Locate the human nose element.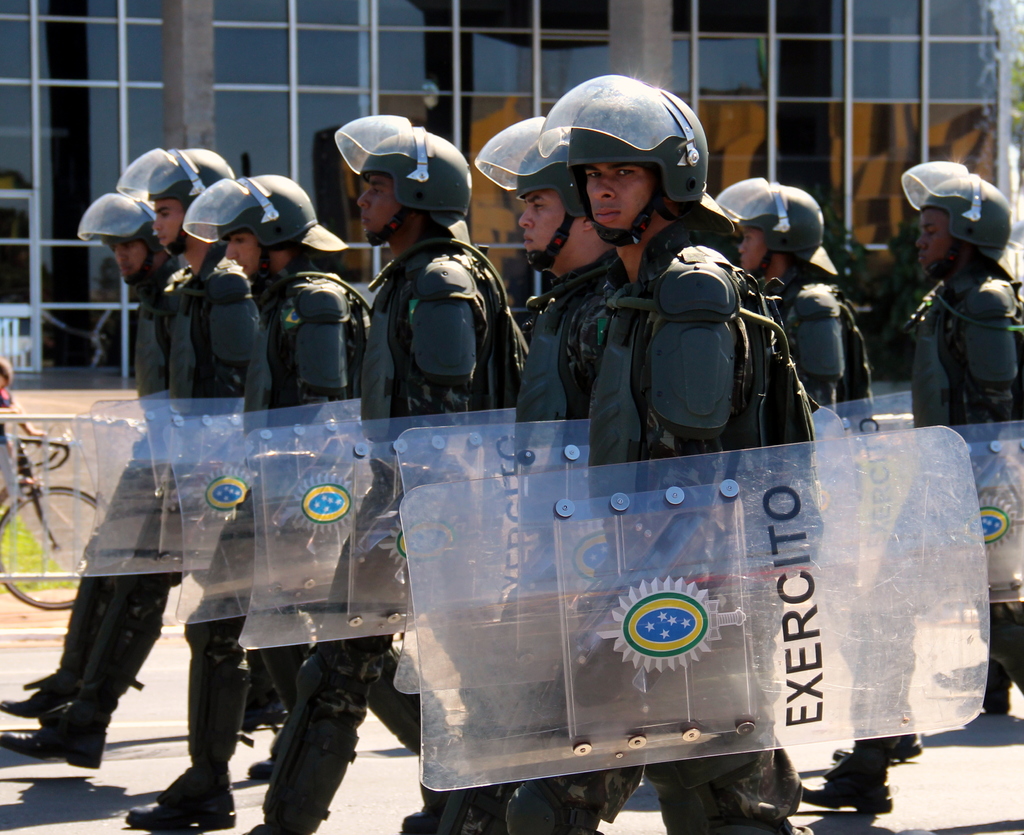
Element bbox: detection(353, 192, 368, 212).
